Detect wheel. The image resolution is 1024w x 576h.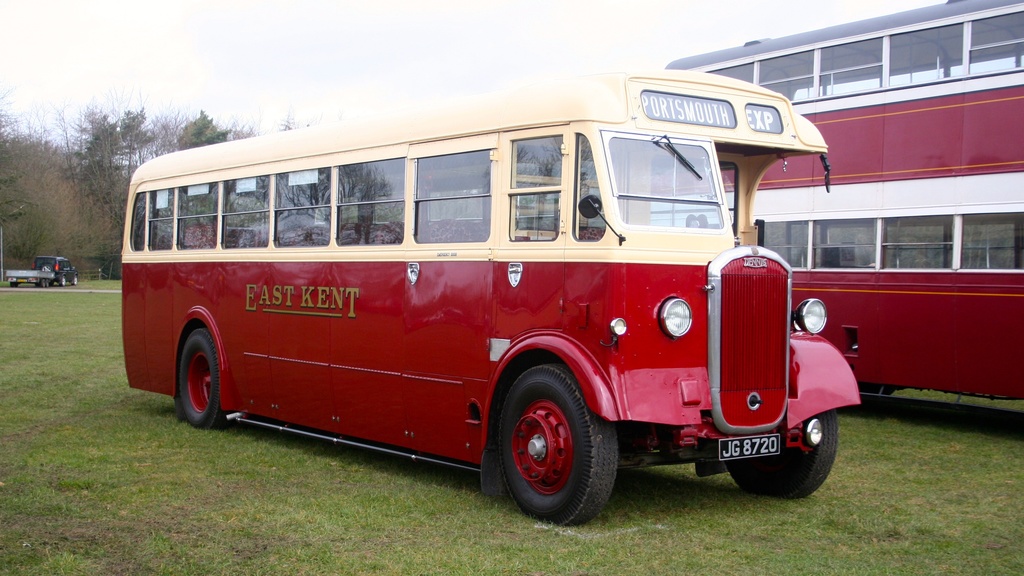
pyautogui.locateOnScreen(732, 408, 844, 502).
